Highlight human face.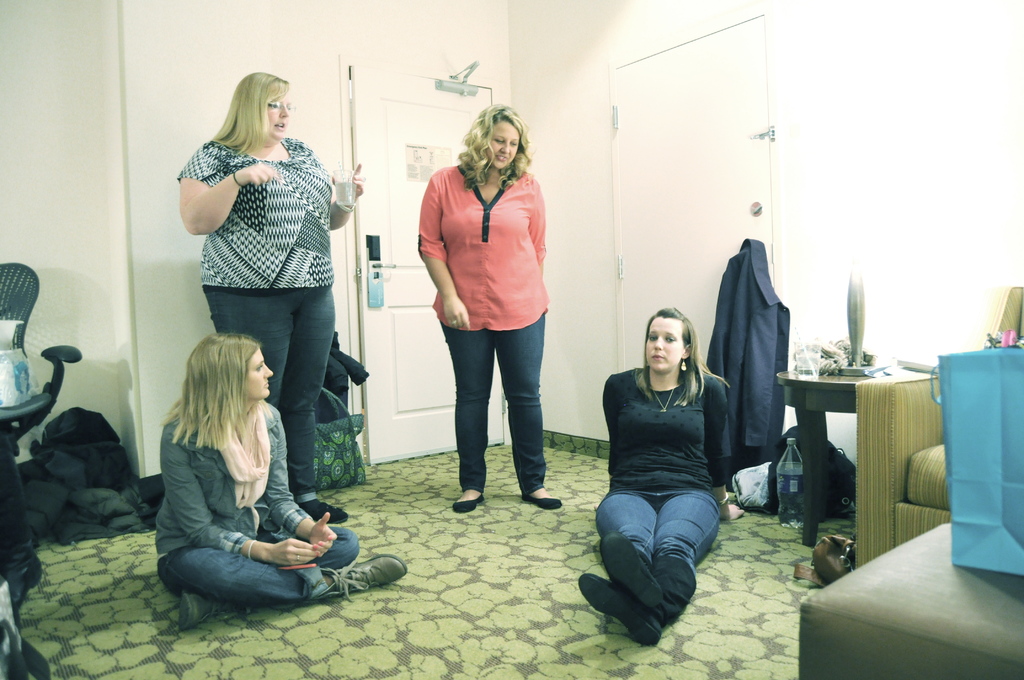
Highlighted region: [244,348,274,400].
